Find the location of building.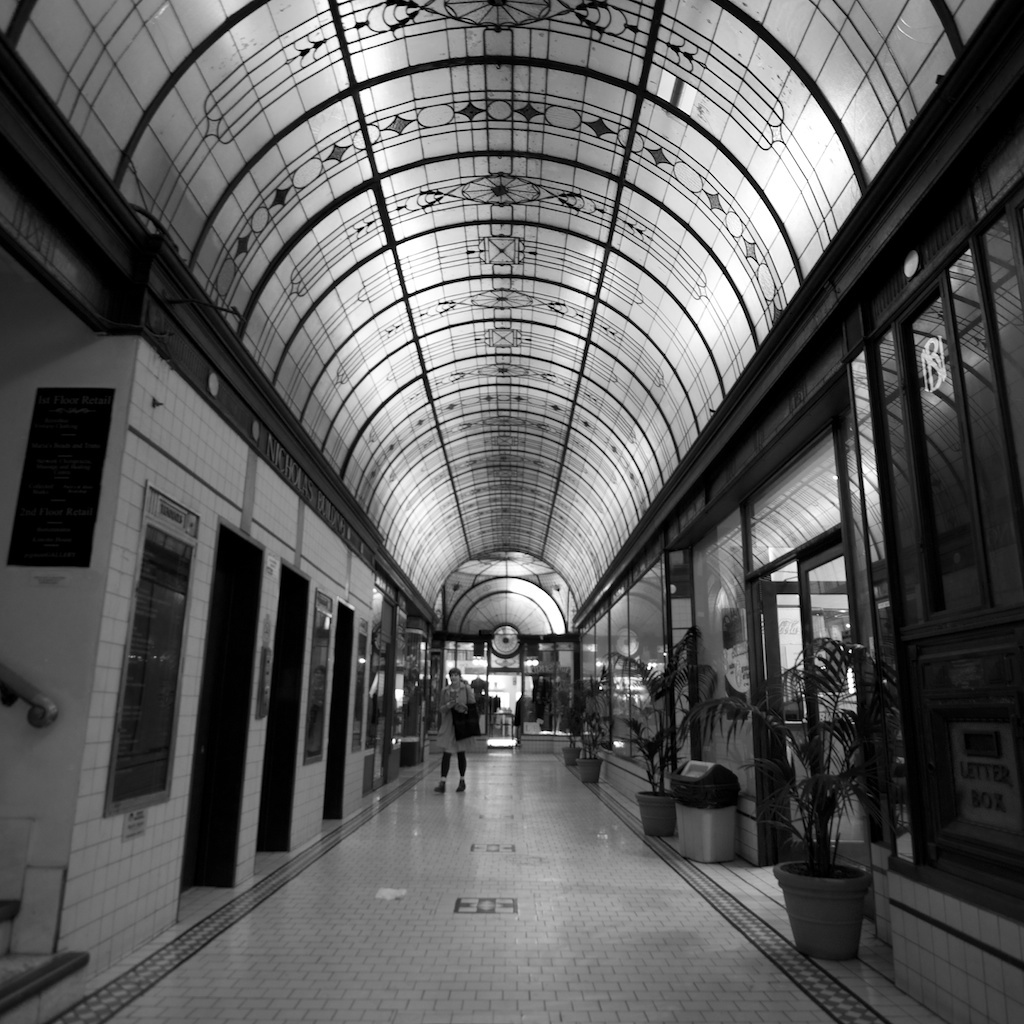
Location: rect(0, 0, 1023, 1023).
